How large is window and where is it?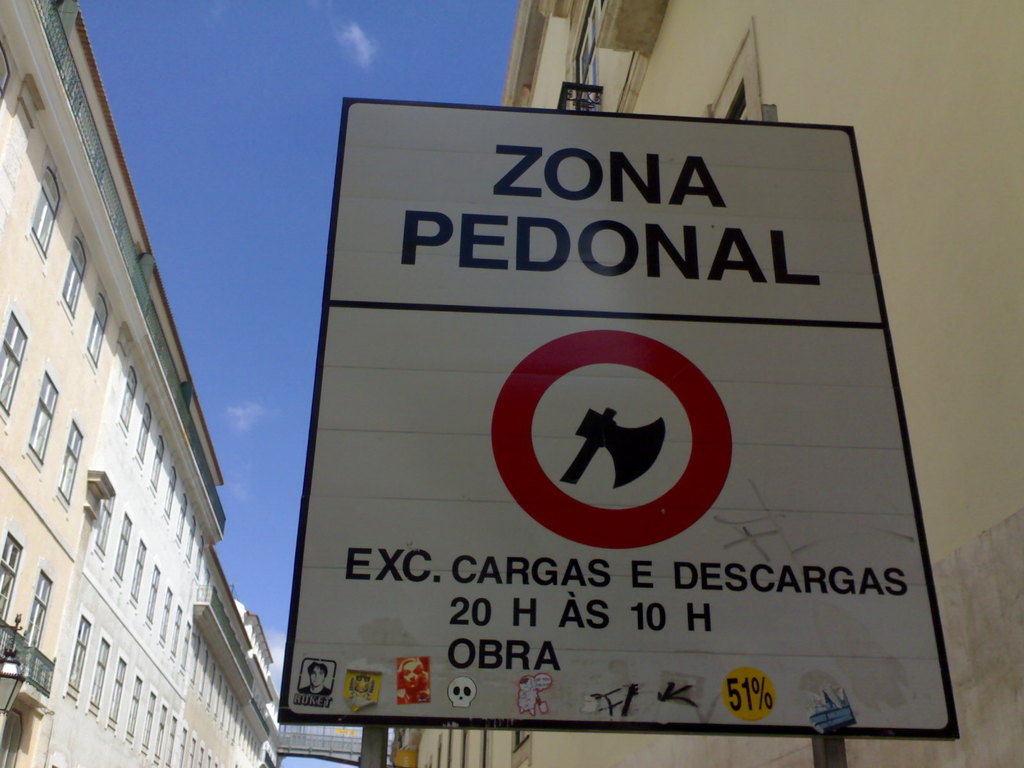
Bounding box: select_region(52, 415, 89, 515).
